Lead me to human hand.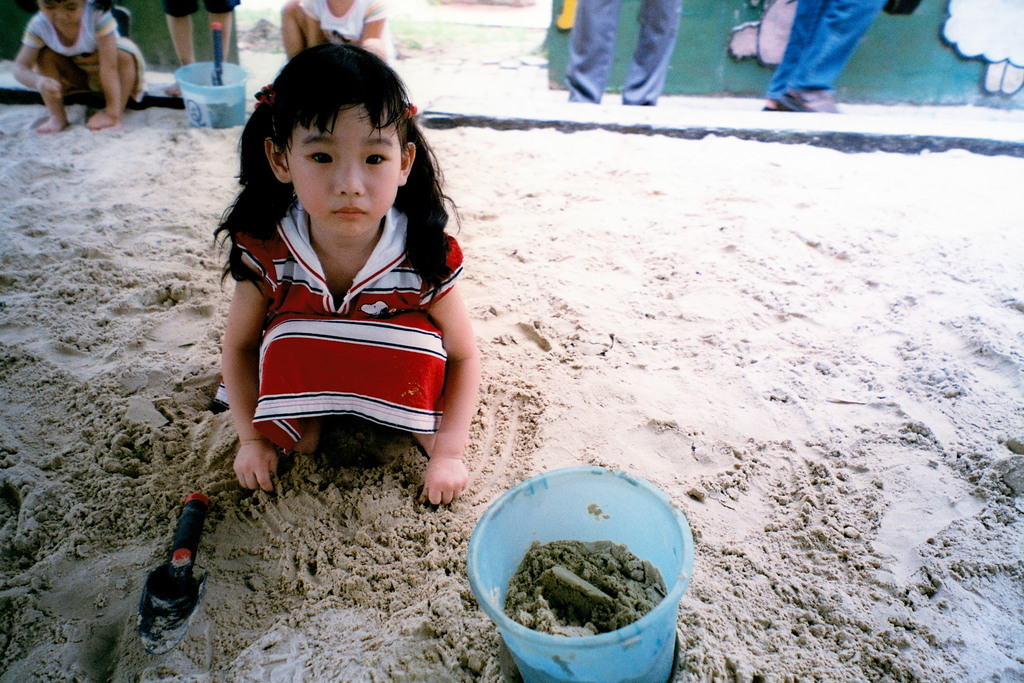
Lead to {"x1": 36, "y1": 79, "x2": 63, "y2": 106}.
